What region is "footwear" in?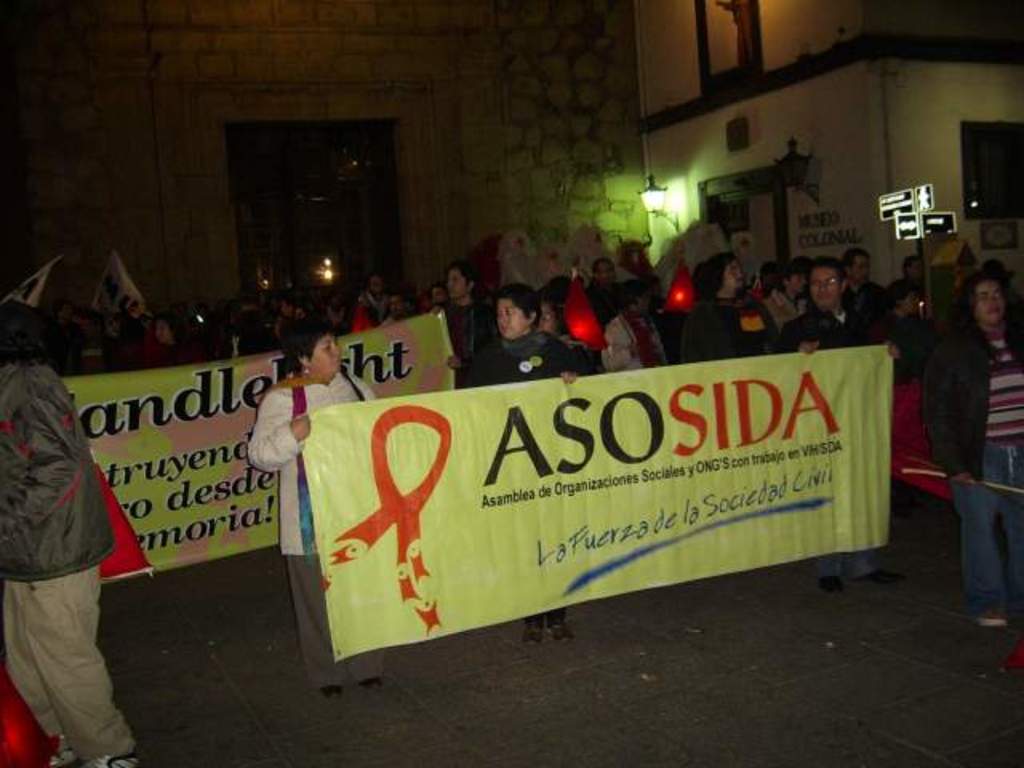
bbox=[821, 581, 835, 597].
